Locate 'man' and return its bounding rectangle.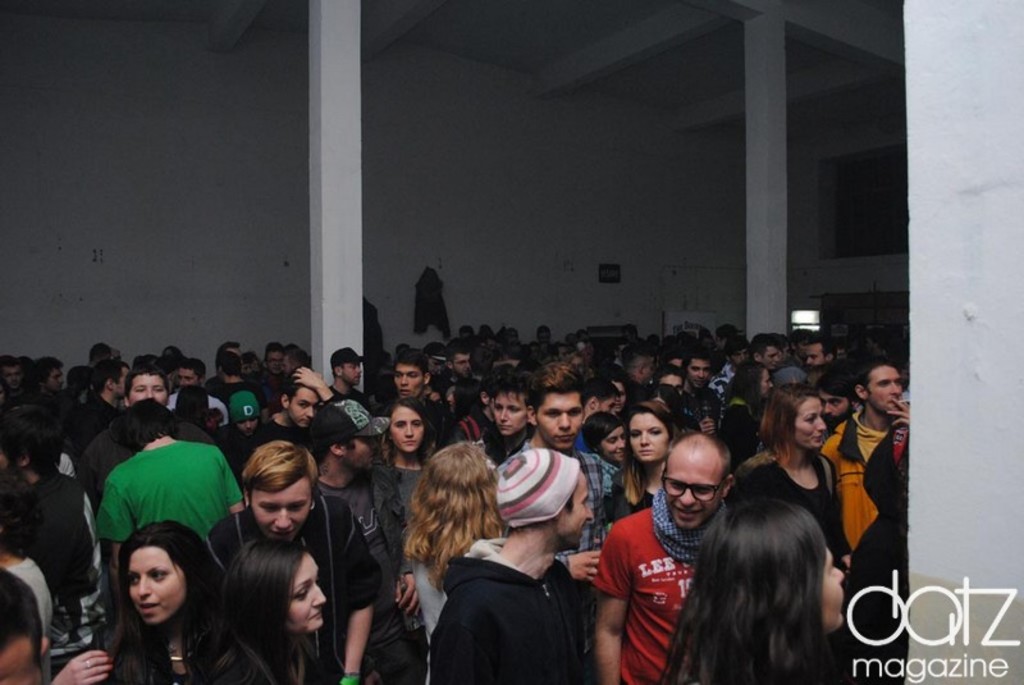
640 359 690 416.
